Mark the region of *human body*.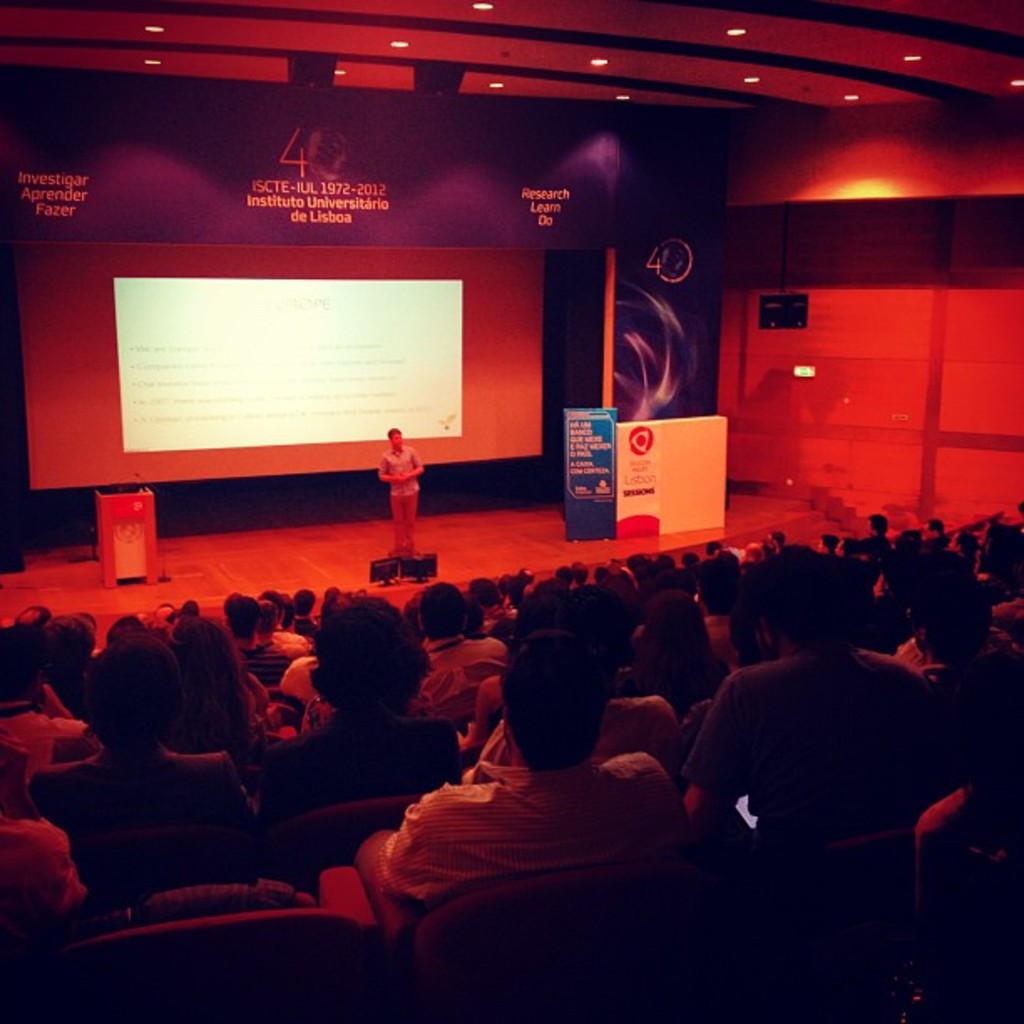
Region: (x1=494, y1=694, x2=664, y2=756).
